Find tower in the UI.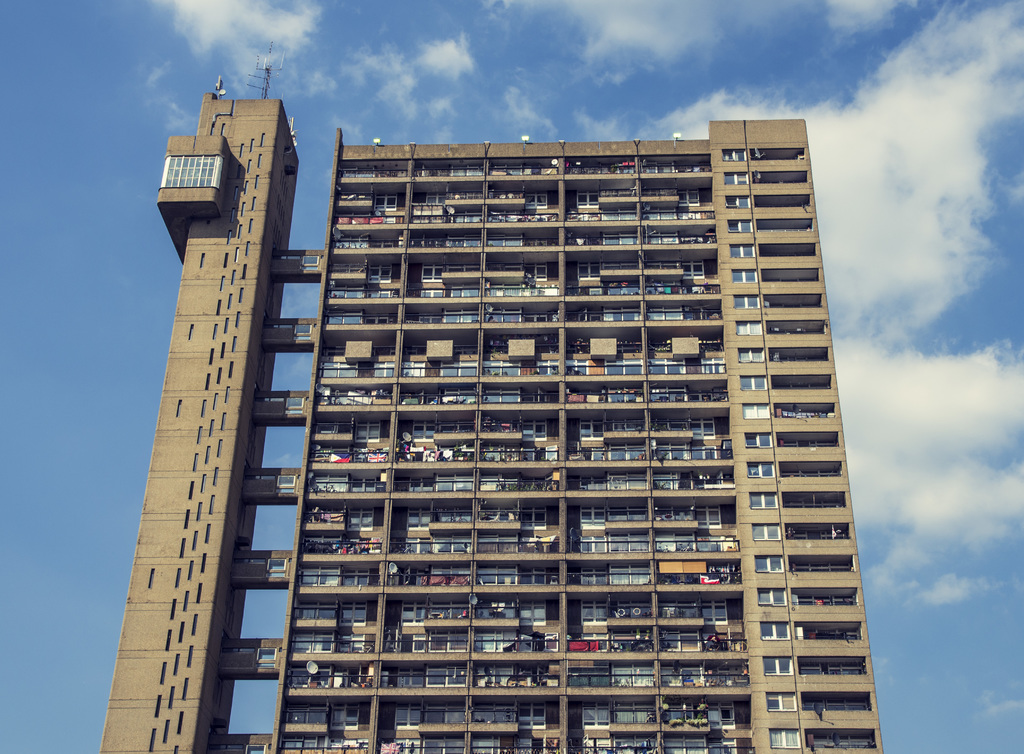
UI element at [x1=154, y1=42, x2=845, y2=751].
